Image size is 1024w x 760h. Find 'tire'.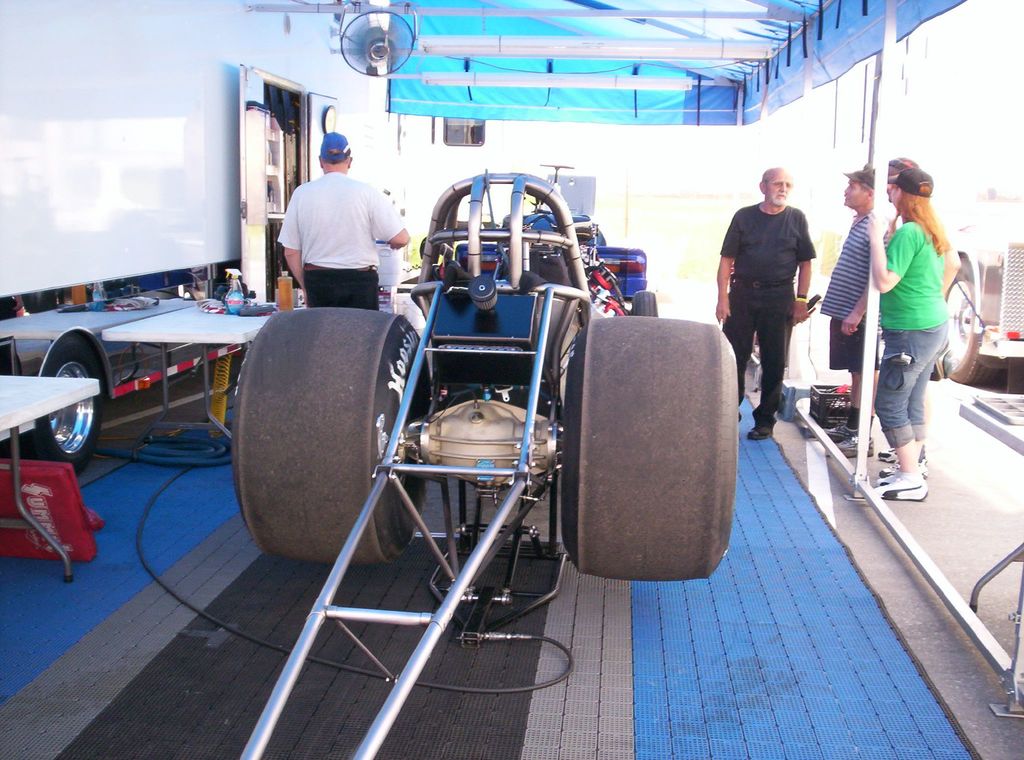
BBox(560, 307, 741, 585).
